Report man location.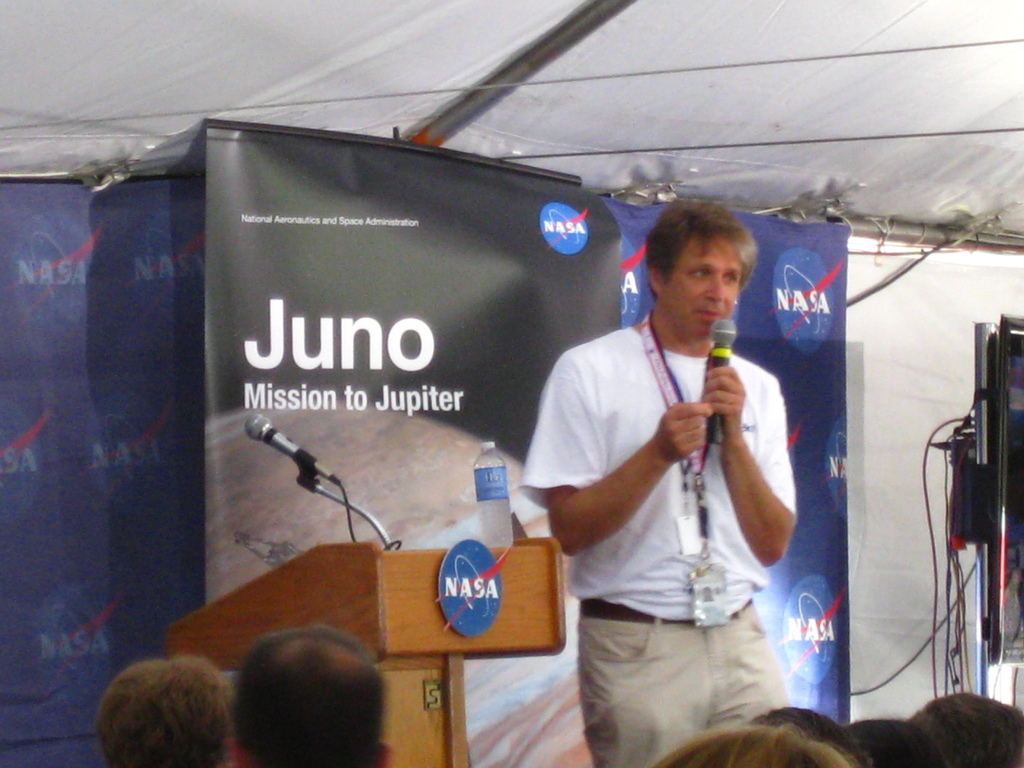
Report: region(93, 654, 230, 767).
